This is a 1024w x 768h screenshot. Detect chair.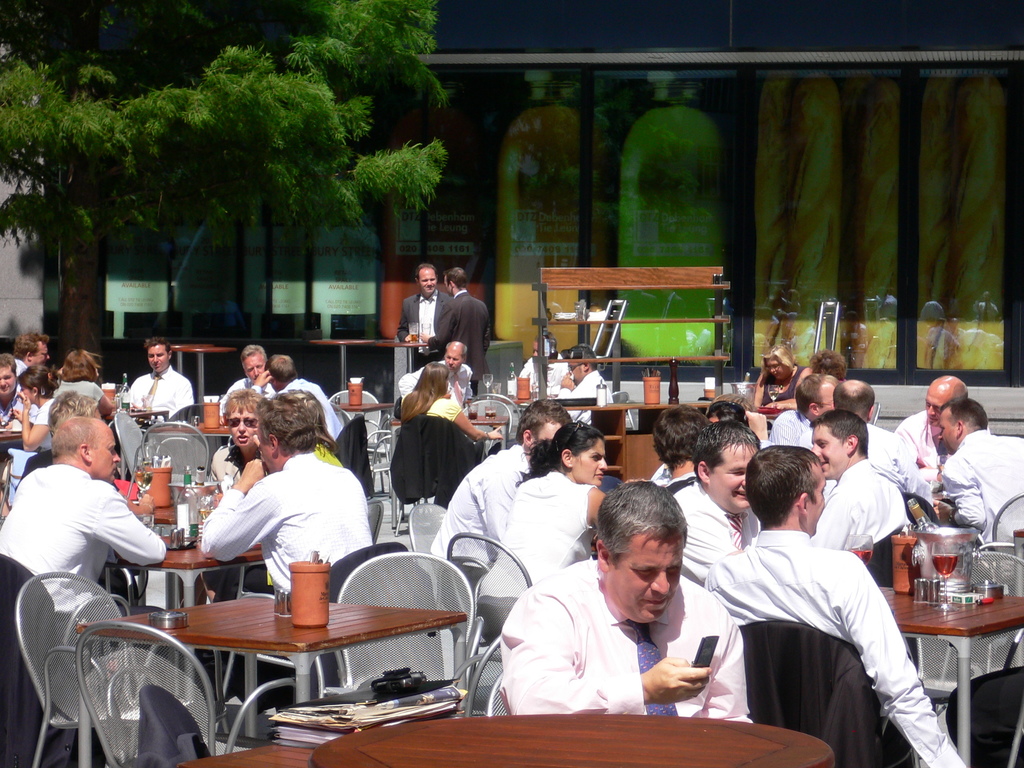
bbox(403, 502, 448, 570).
